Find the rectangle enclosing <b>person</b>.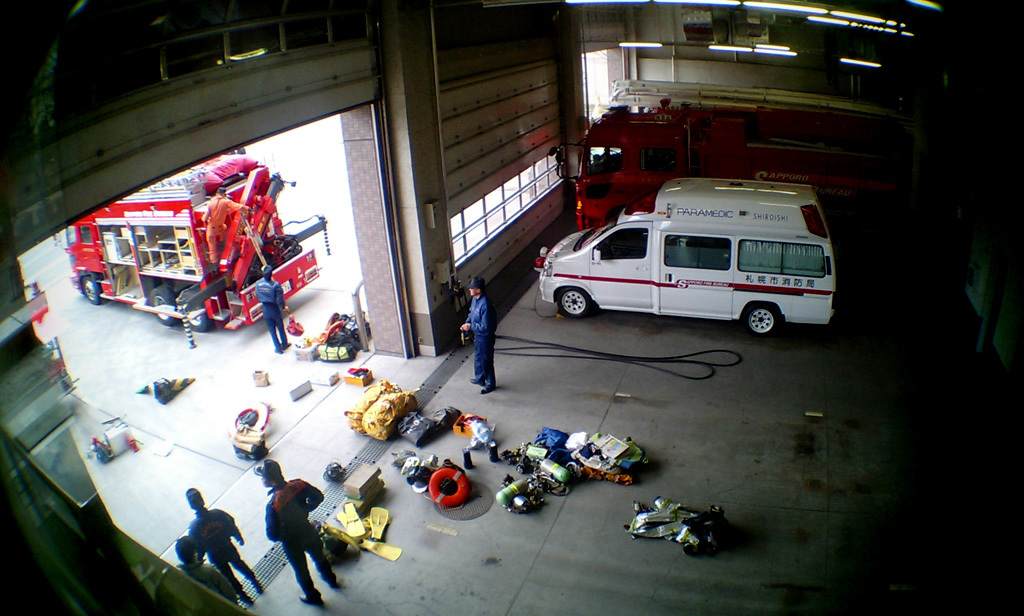
select_region(200, 186, 247, 268).
